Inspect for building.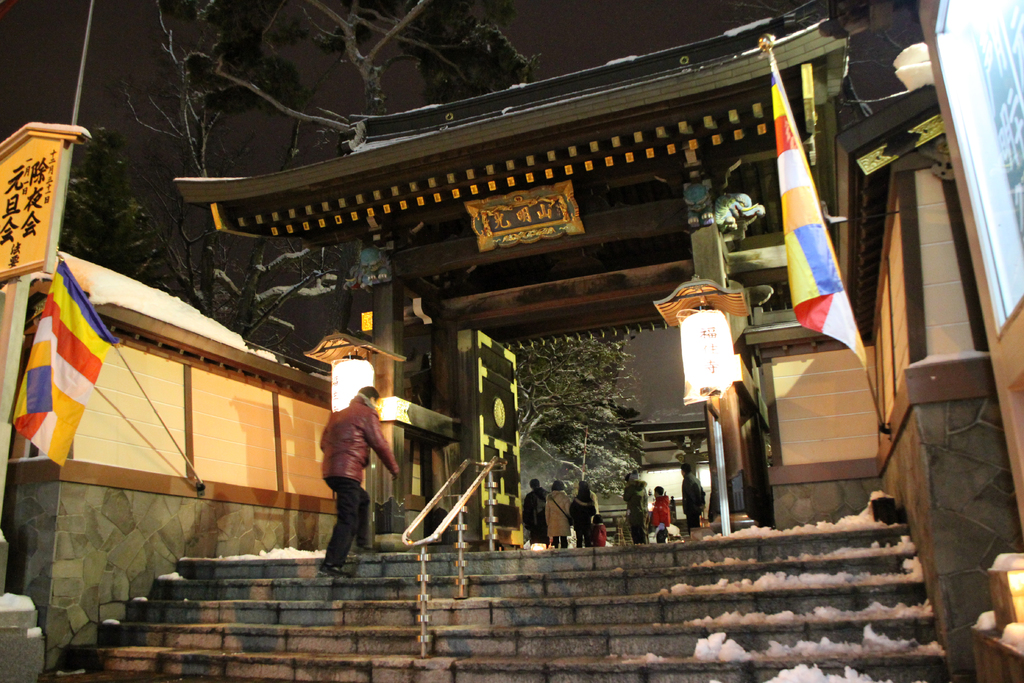
Inspection: pyautogui.locateOnScreen(0, 0, 1023, 682).
